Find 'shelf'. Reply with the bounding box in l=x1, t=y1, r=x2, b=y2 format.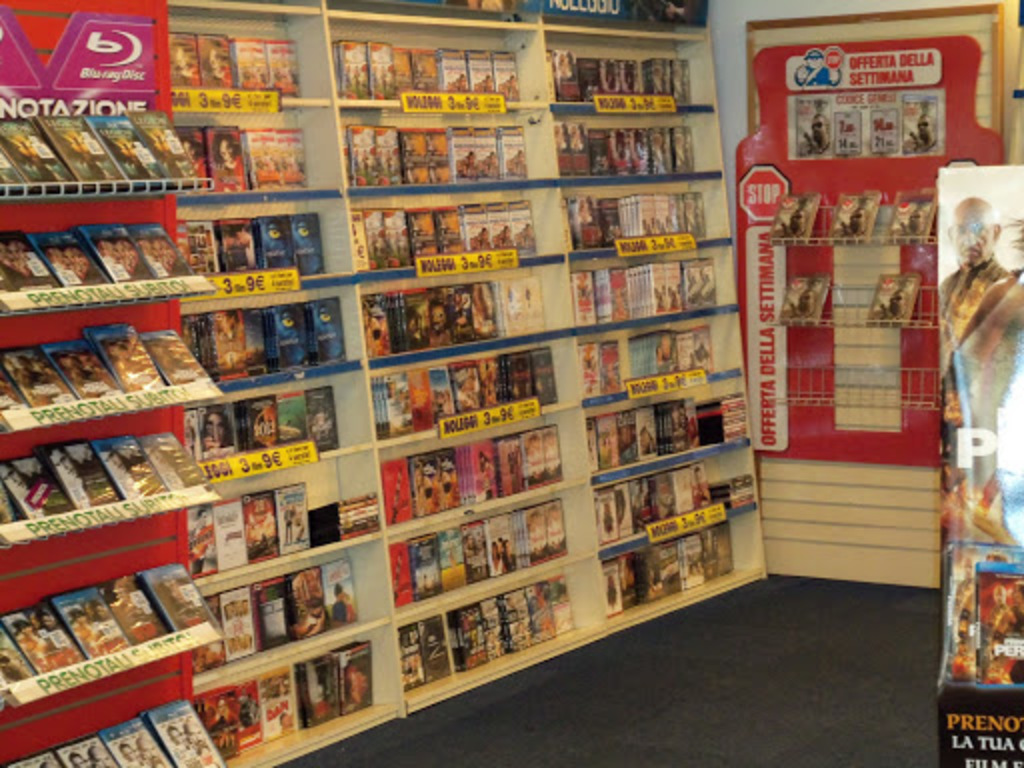
l=192, t=450, r=380, b=600.
